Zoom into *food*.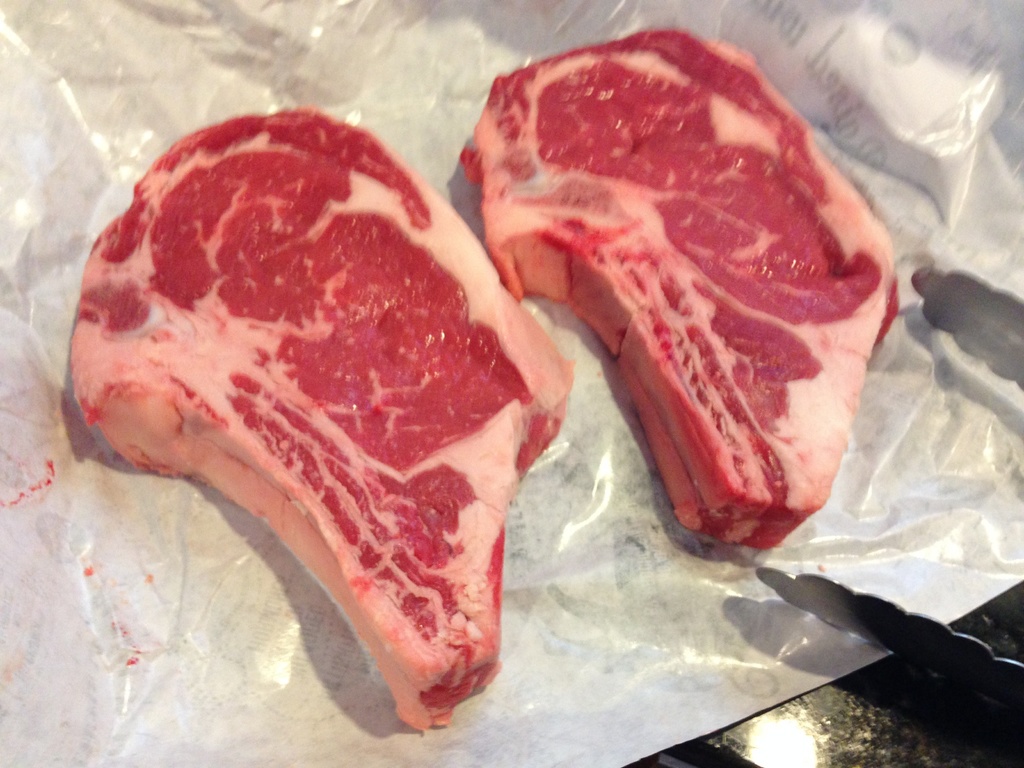
Zoom target: (424, 6, 904, 556).
